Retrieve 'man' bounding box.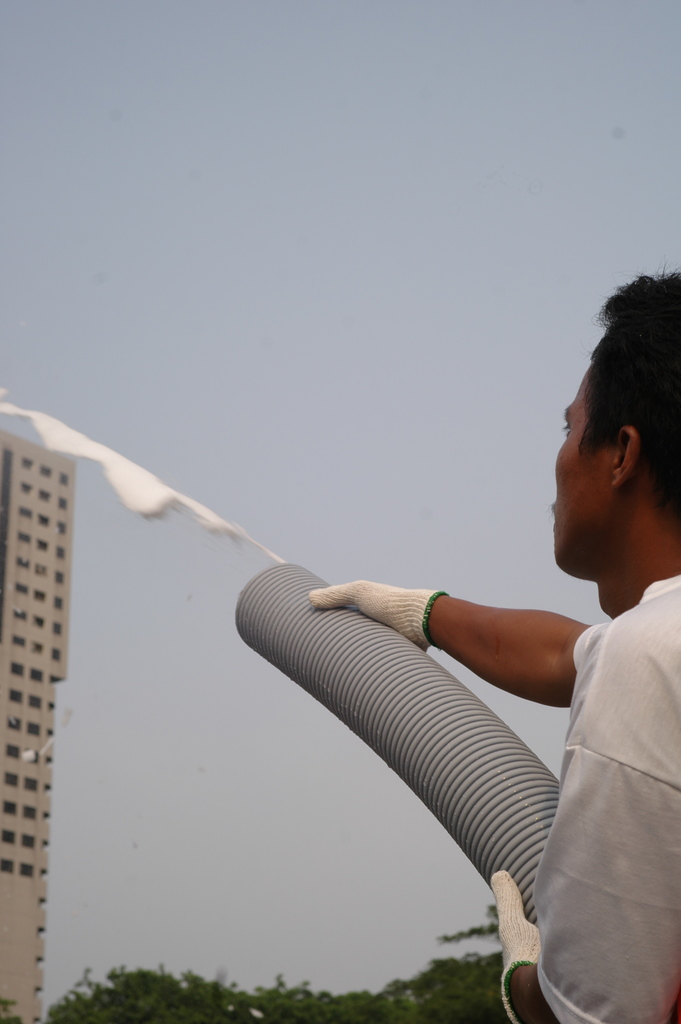
Bounding box: l=297, t=256, r=680, b=1017.
